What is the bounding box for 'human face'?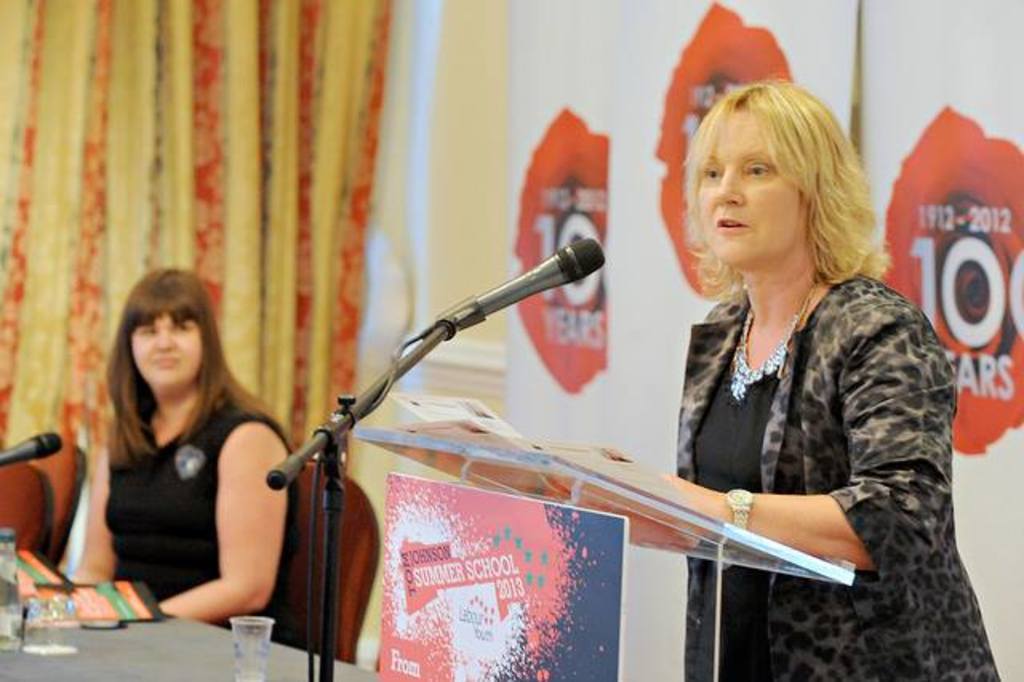
x1=126, y1=311, x2=202, y2=387.
